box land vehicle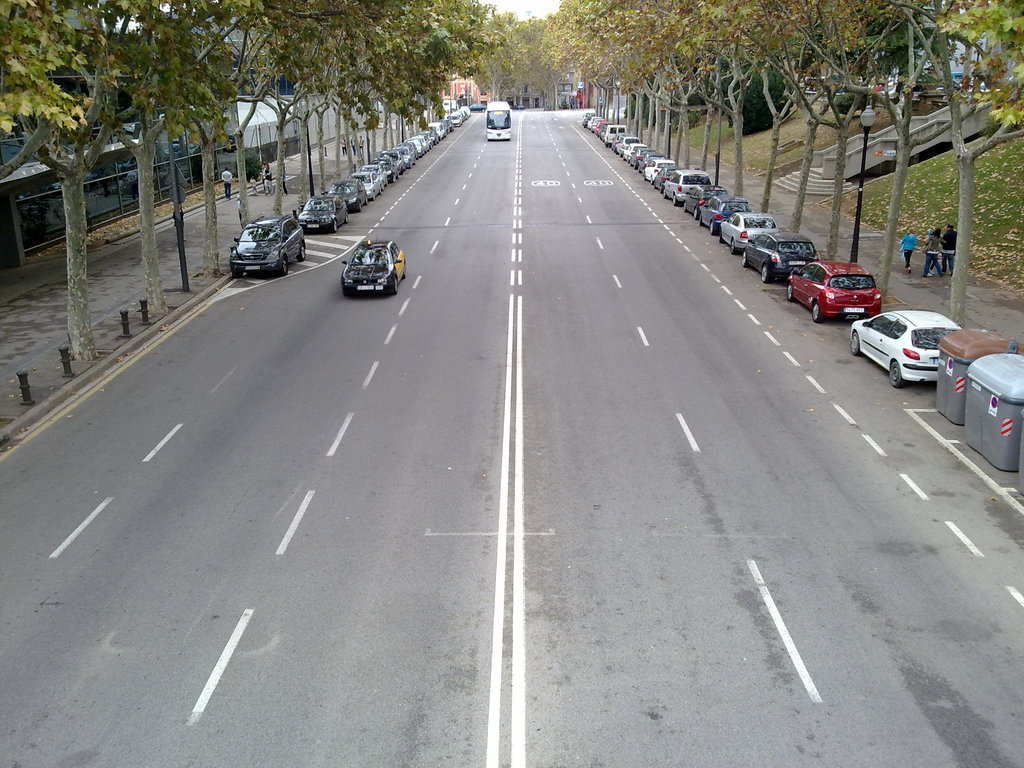
BBox(221, 202, 306, 274)
